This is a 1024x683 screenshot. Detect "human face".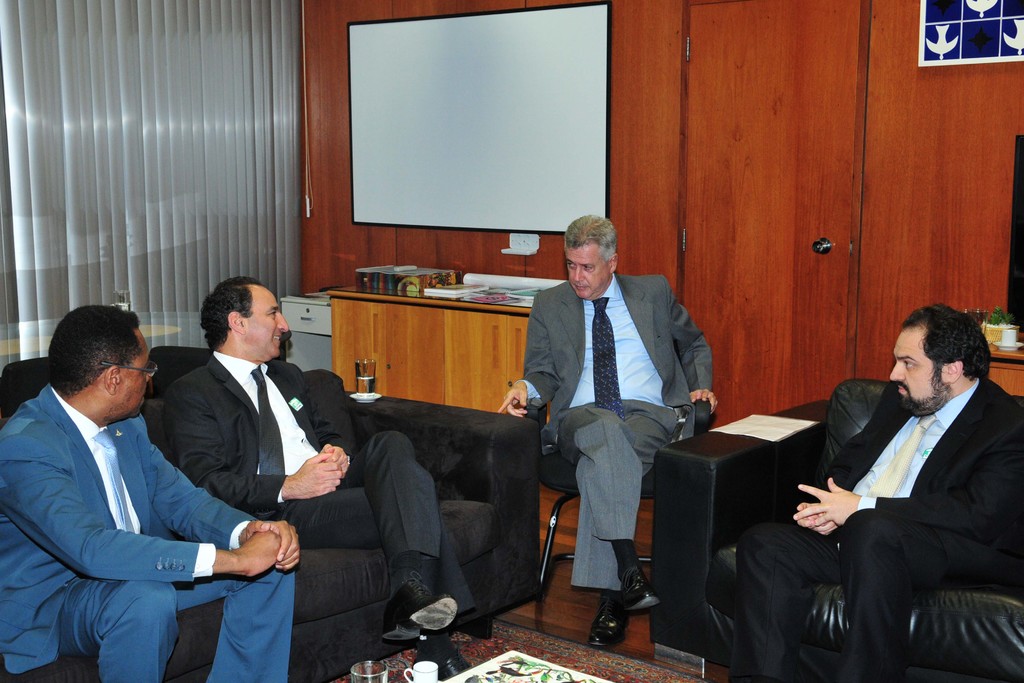
(left=120, top=334, right=152, bottom=407).
